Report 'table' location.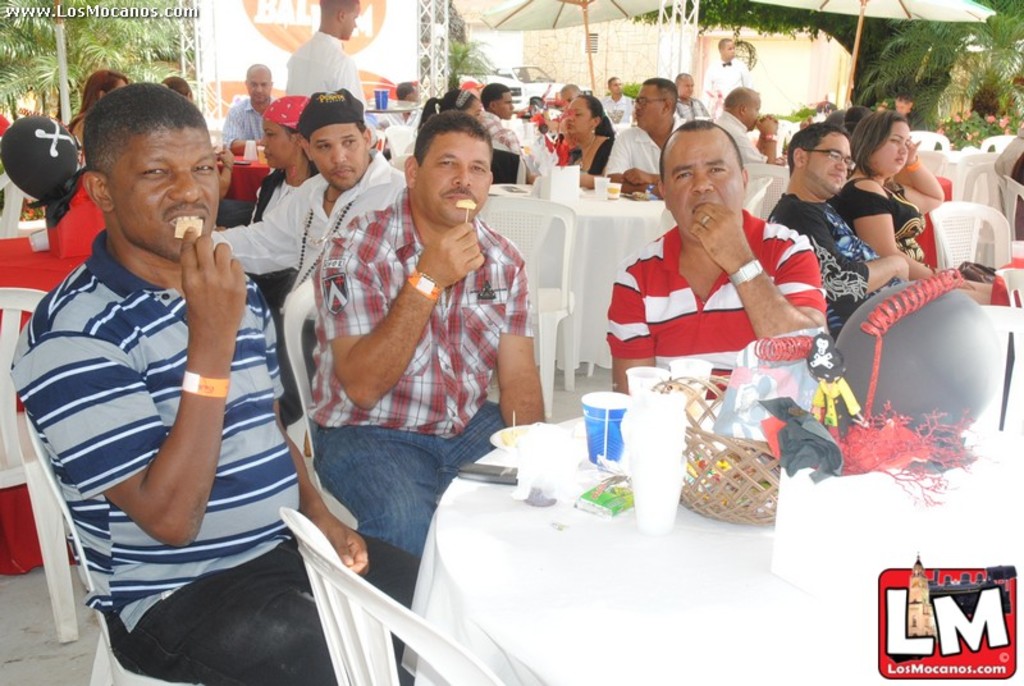
Report: 398,390,1023,685.
